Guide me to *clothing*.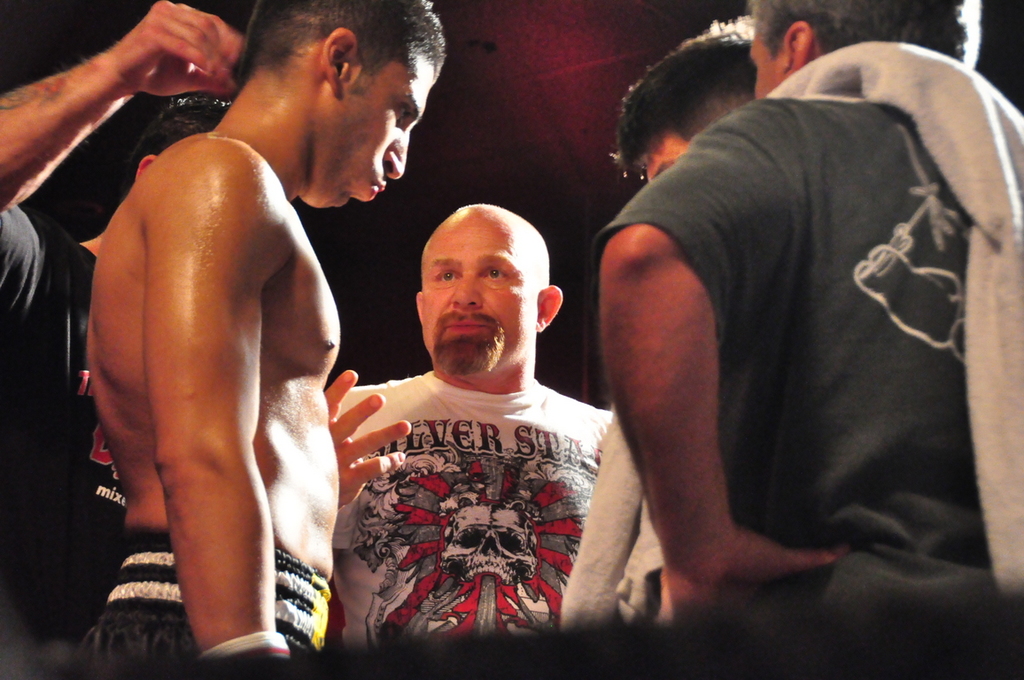
Guidance: x1=331, y1=367, x2=608, y2=645.
